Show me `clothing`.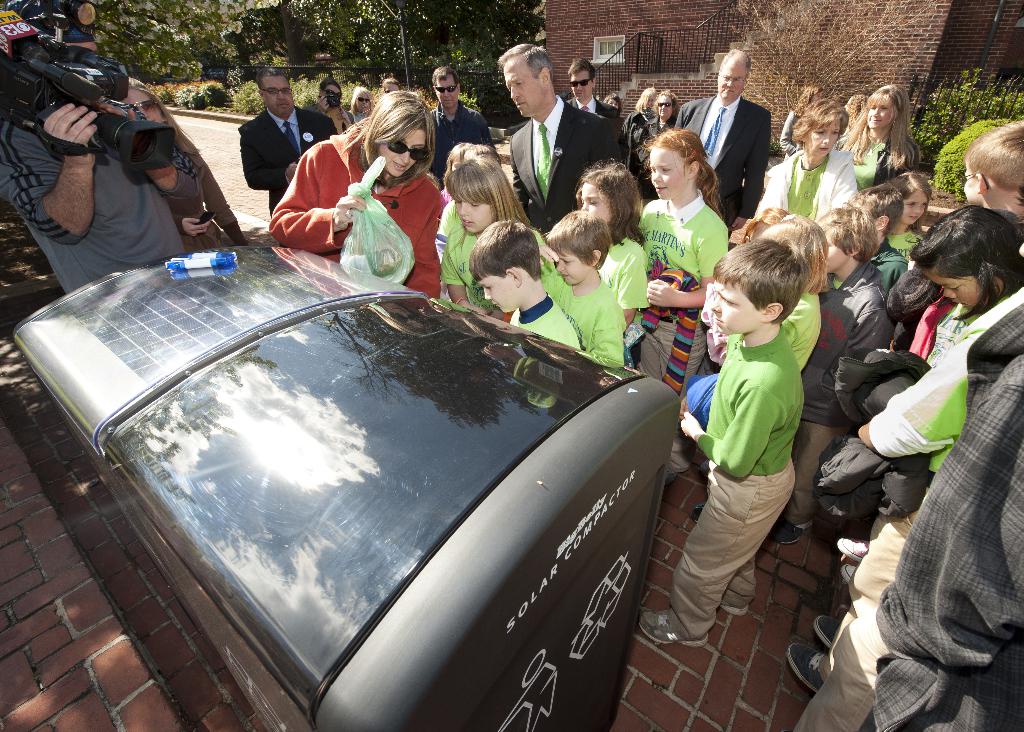
`clothing` is here: x1=270 y1=129 x2=440 y2=297.
